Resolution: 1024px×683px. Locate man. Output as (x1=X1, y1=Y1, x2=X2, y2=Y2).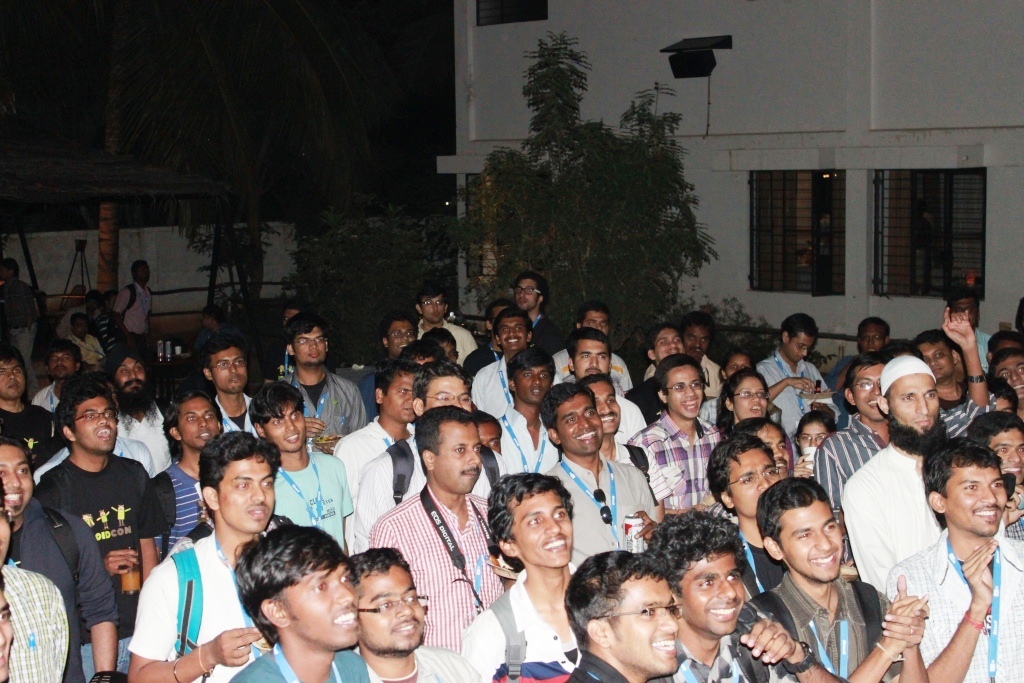
(x1=581, y1=376, x2=670, y2=501).
